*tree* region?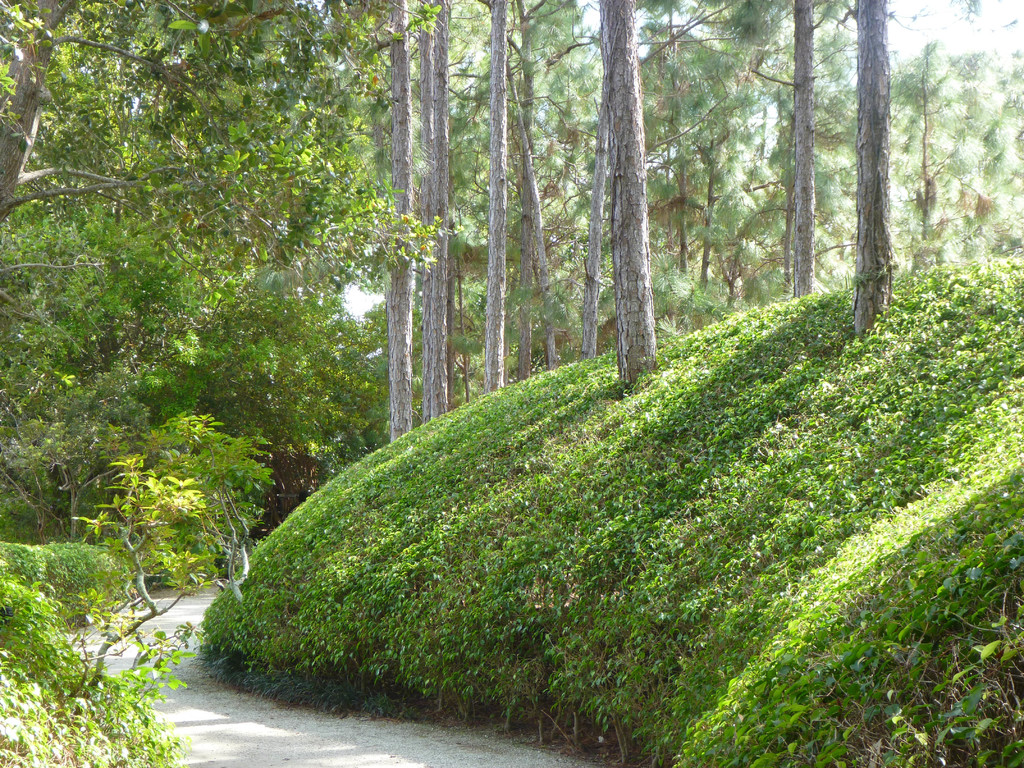
pyautogui.locateOnScreen(447, 0, 538, 399)
